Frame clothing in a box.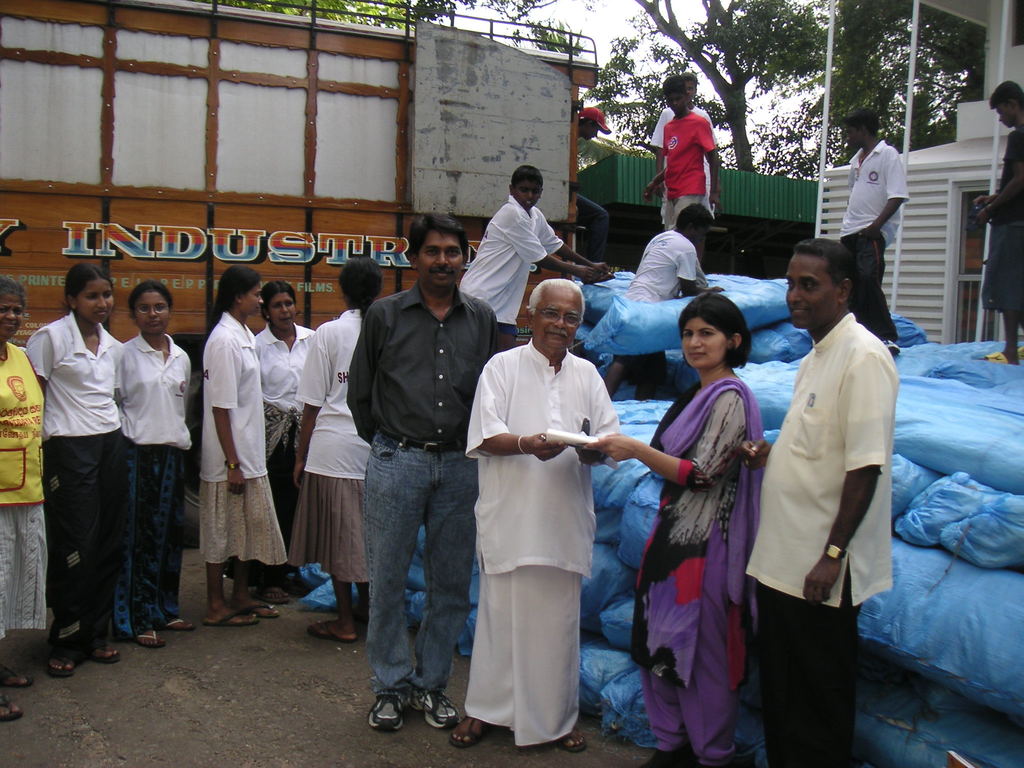
region(255, 326, 323, 534).
